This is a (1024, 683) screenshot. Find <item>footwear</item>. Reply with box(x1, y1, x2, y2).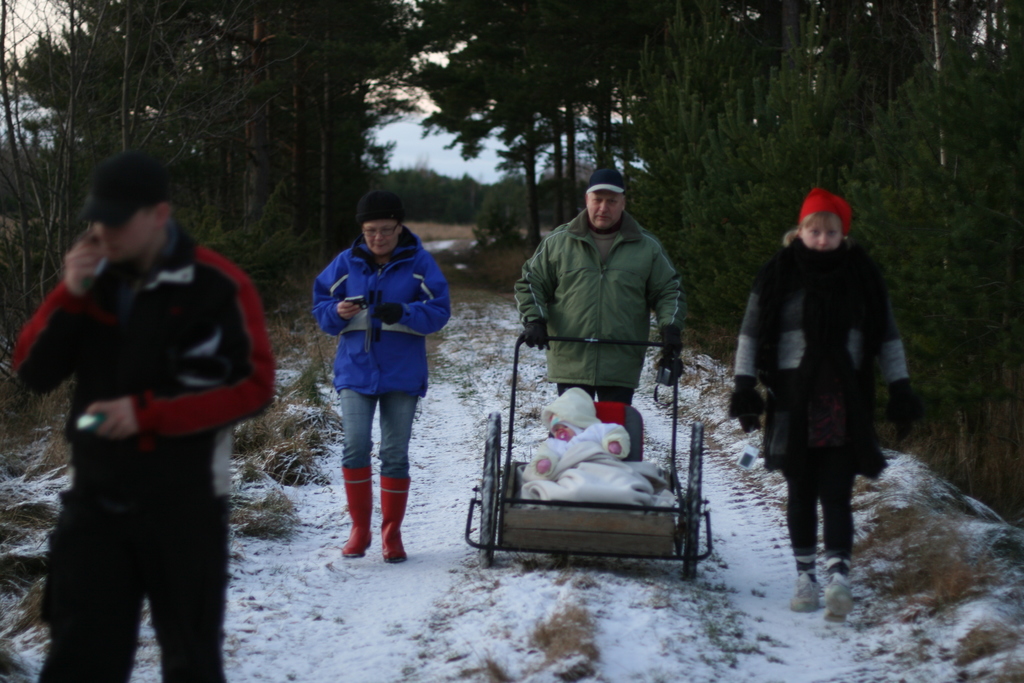
box(788, 573, 824, 611).
